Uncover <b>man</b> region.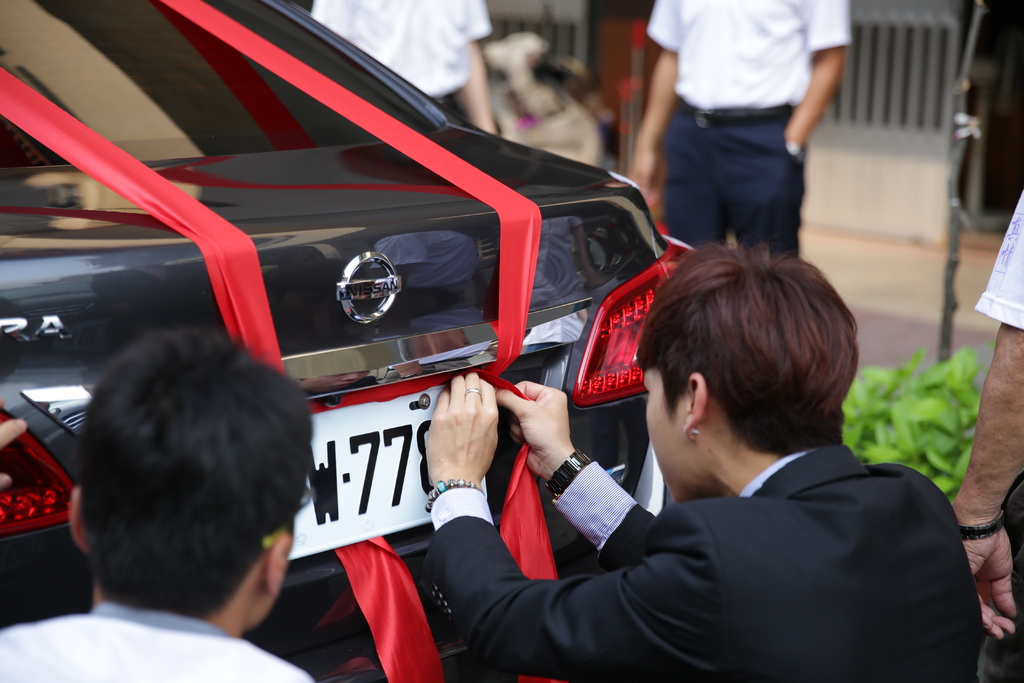
Uncovered: 950 188 1023 682.
